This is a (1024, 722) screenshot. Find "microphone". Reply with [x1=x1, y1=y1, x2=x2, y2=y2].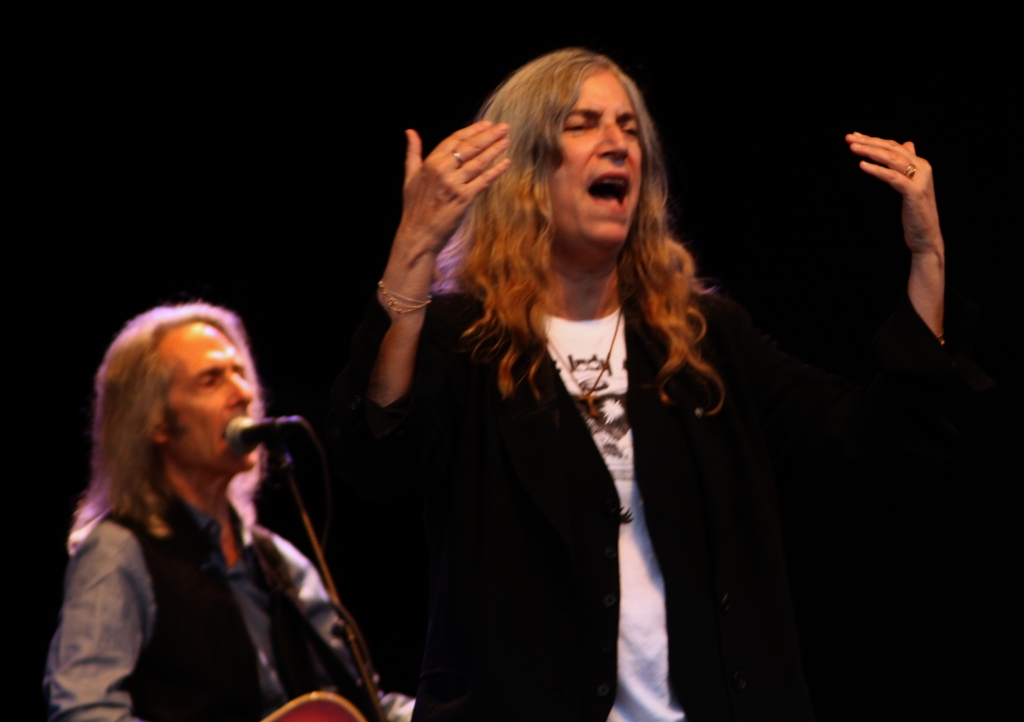
[x1=227, y1=414, x2=286, y2=457].
